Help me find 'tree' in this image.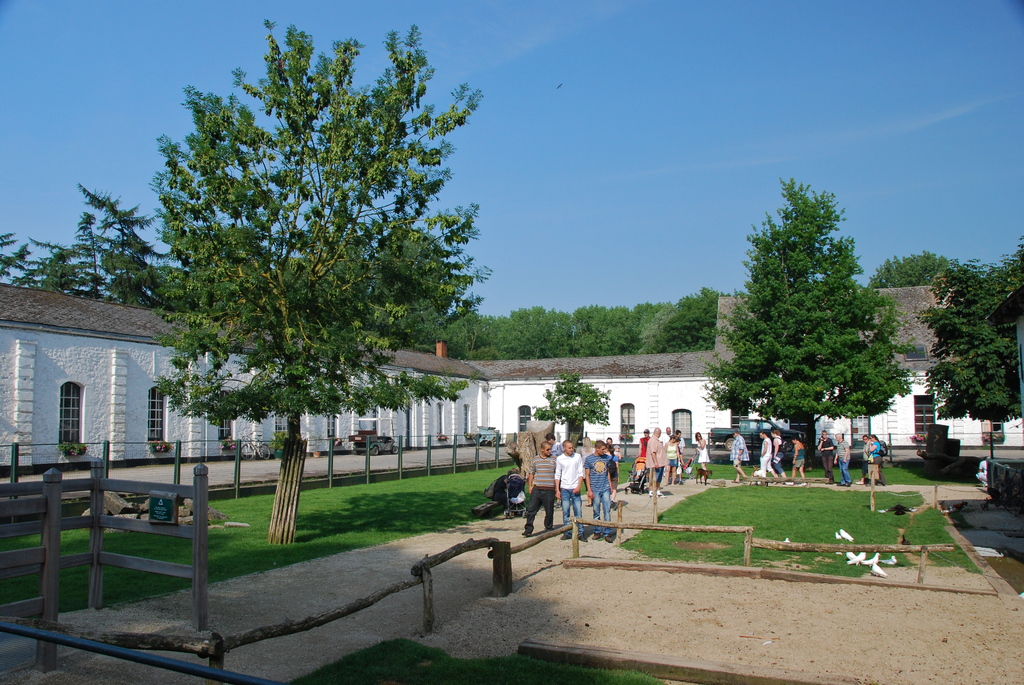
Found it: 0:210:119:301.
